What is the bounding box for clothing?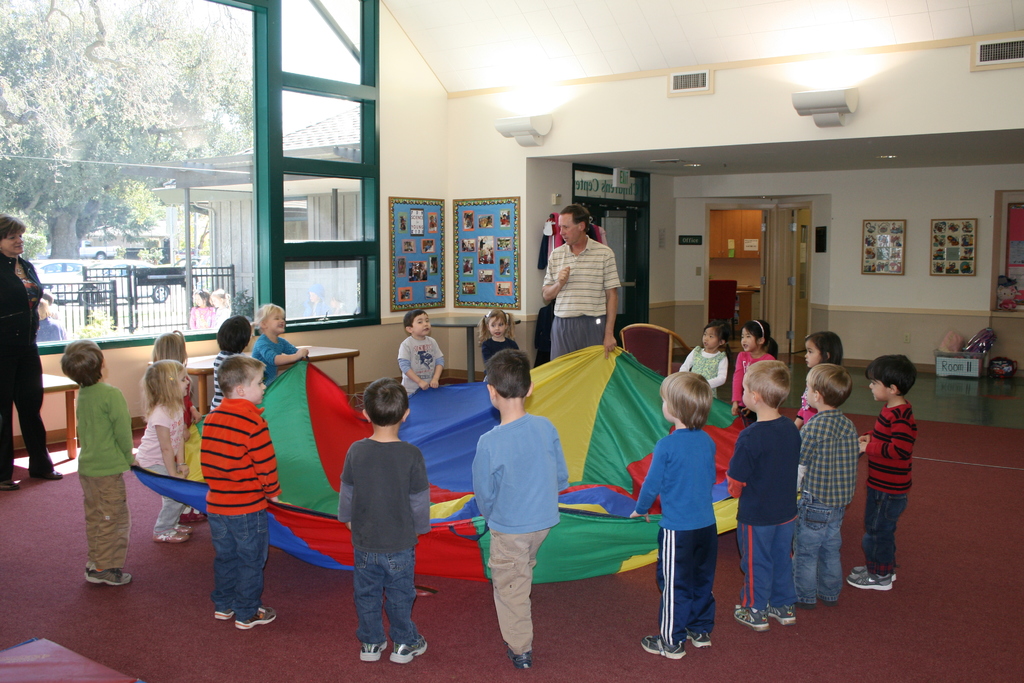
region(0, 252, 58, 482).
